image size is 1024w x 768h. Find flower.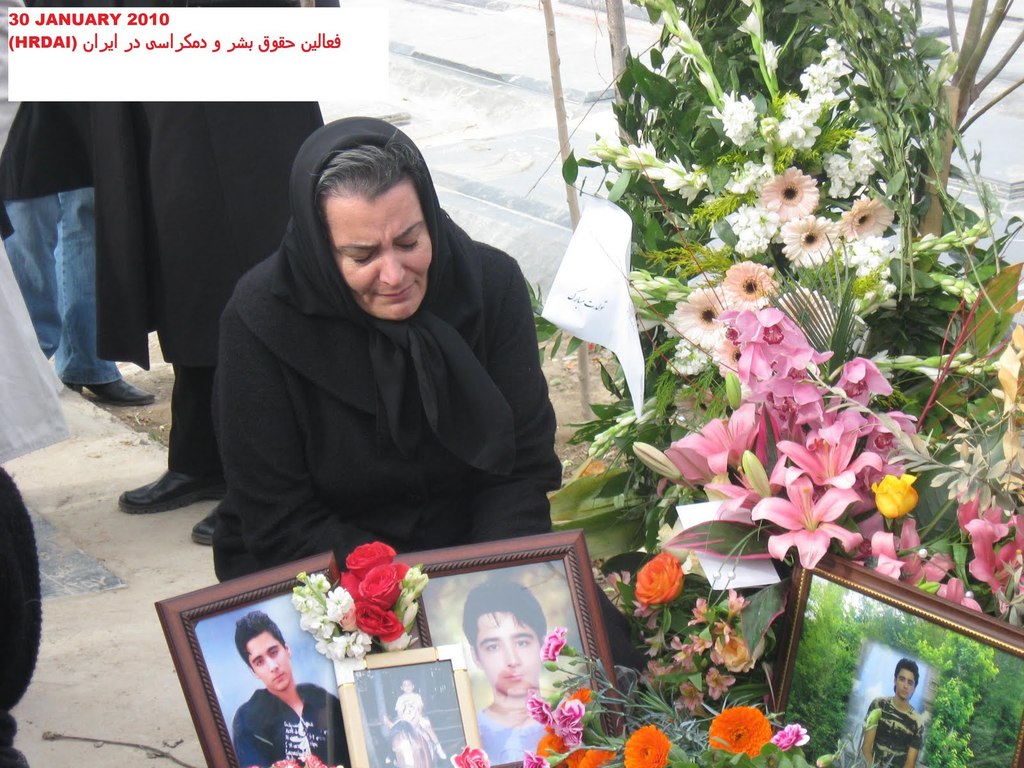
select_region(825, 156, 860, 205).
